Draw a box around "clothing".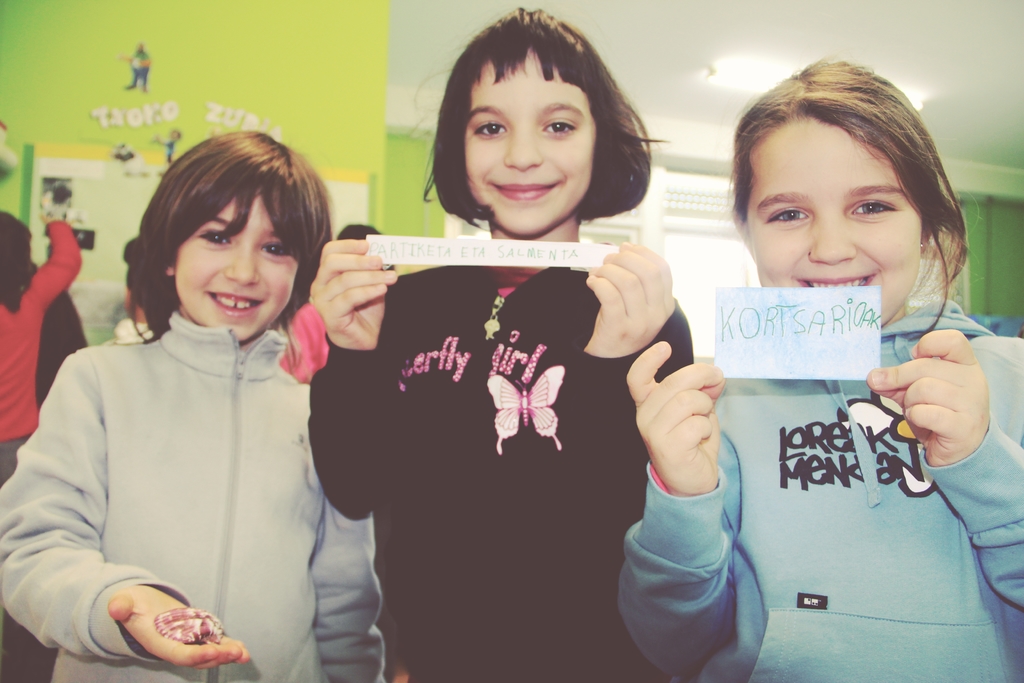
locate(17, 267, 355, 675).
